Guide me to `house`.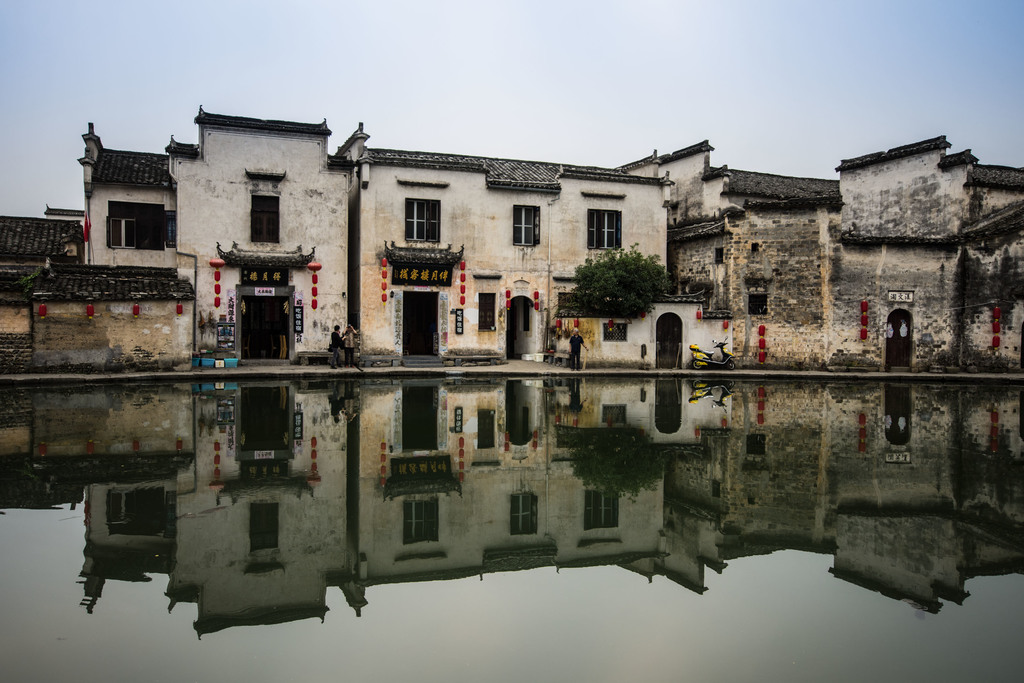
Guidance: [828,144,1023,370].
